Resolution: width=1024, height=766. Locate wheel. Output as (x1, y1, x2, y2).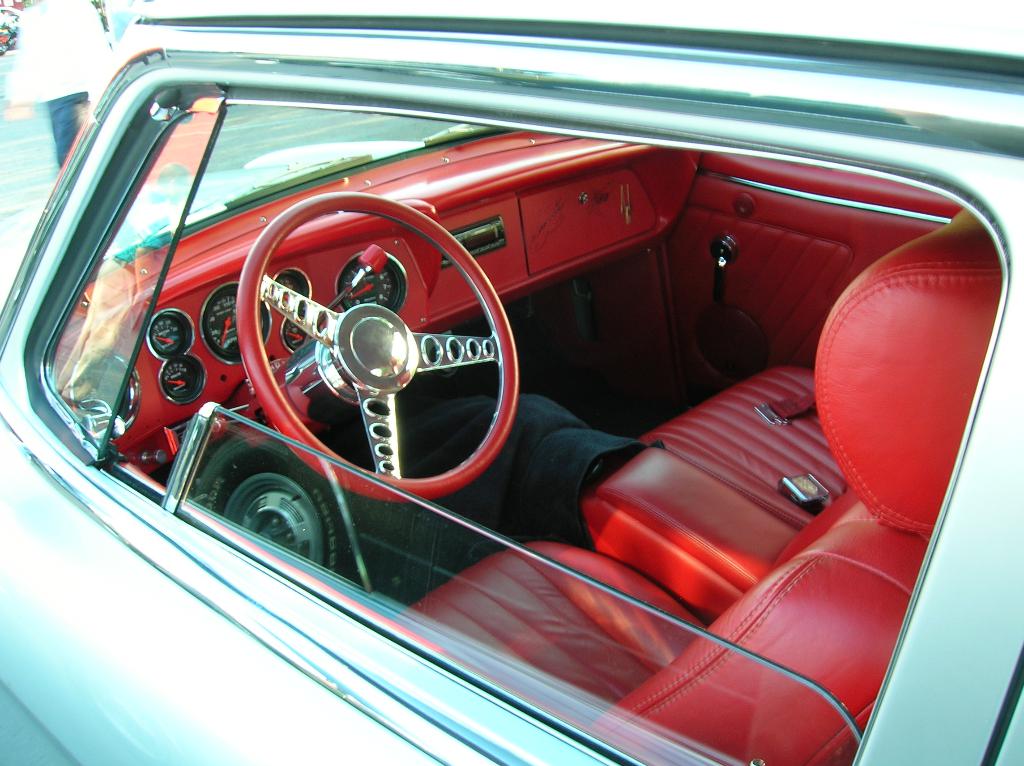
(237, 193, 520, 505).
